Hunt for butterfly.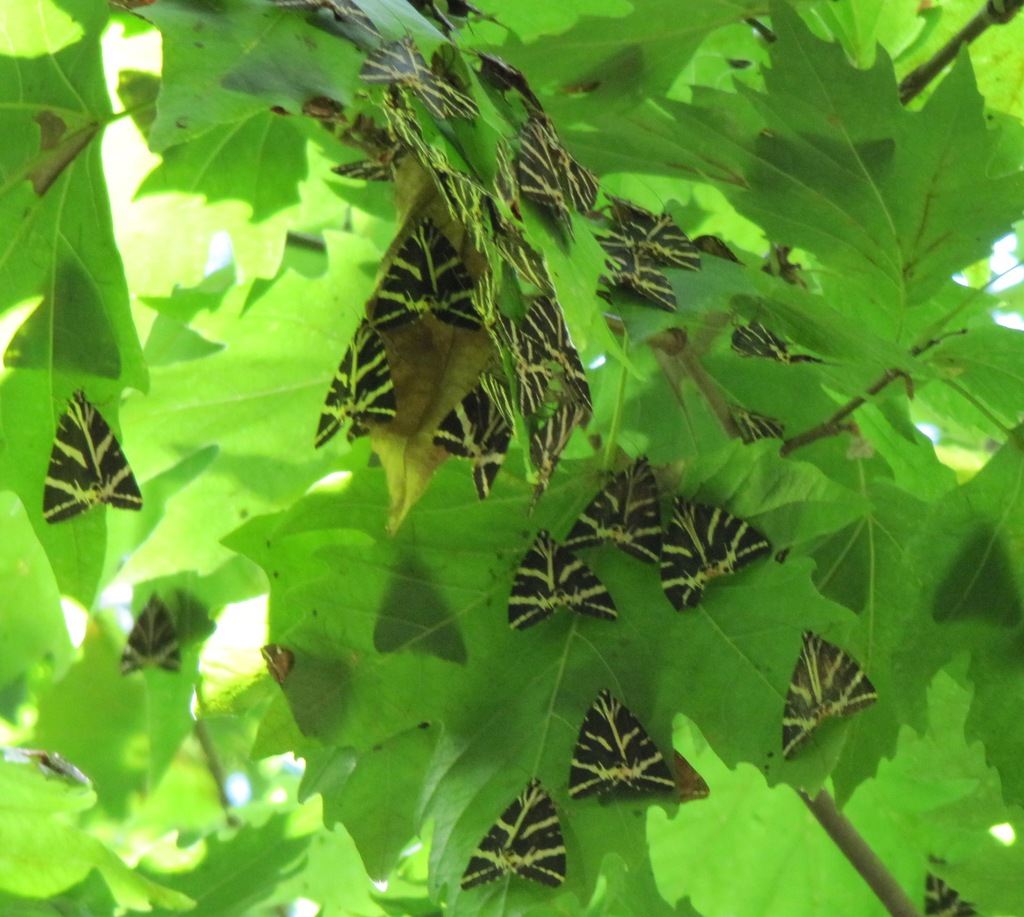
Hunted down at locate(122, 583, 185, 683).
